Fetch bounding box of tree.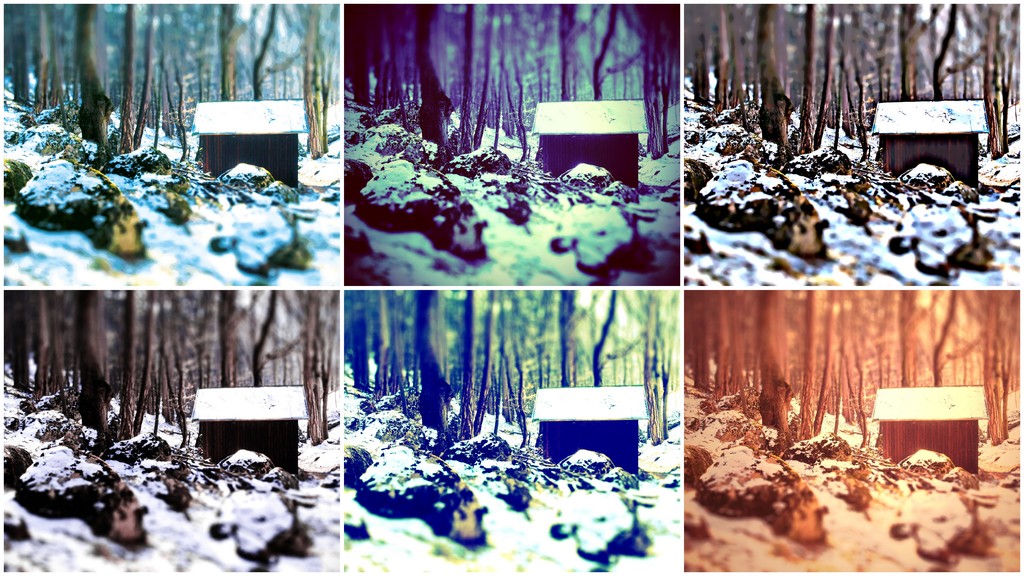
Bbox: {"left": 679, "top": 288, "right": 714, "bottom": 375}.
